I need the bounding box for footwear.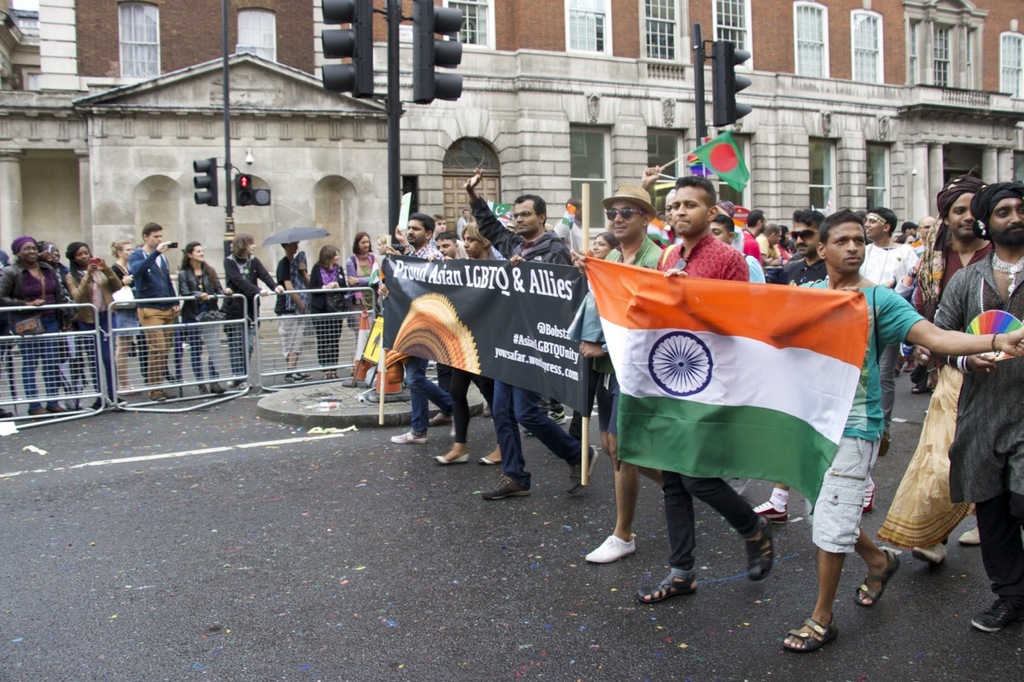
Here it is: <box>195,376,207,397</box>.
